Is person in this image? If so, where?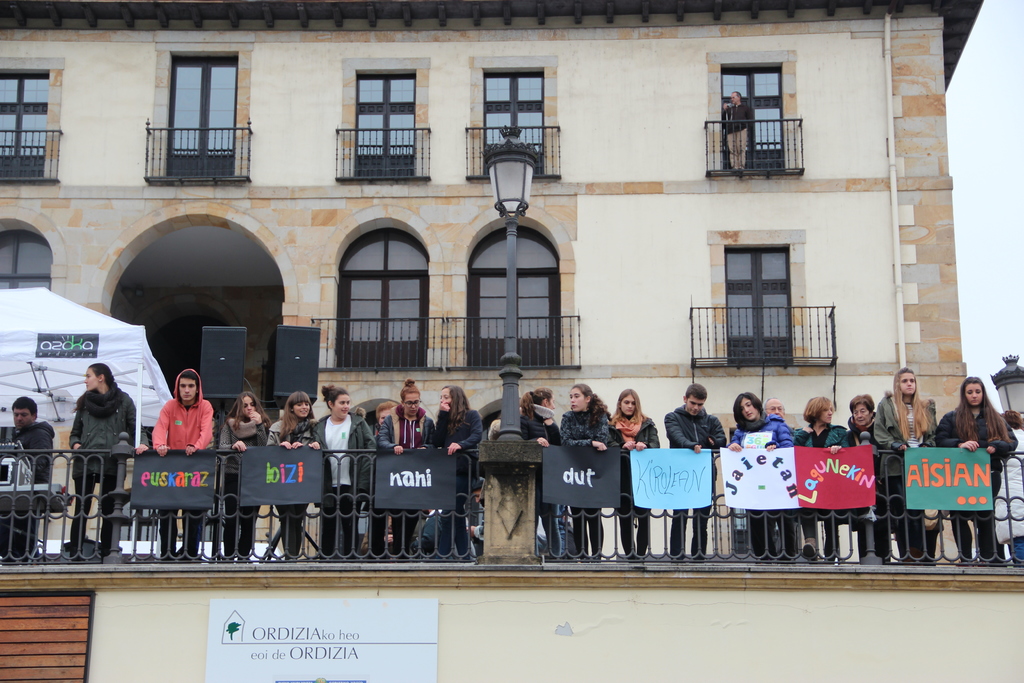
Yes, at [left=353, top=408, right=365, bottom=420].
